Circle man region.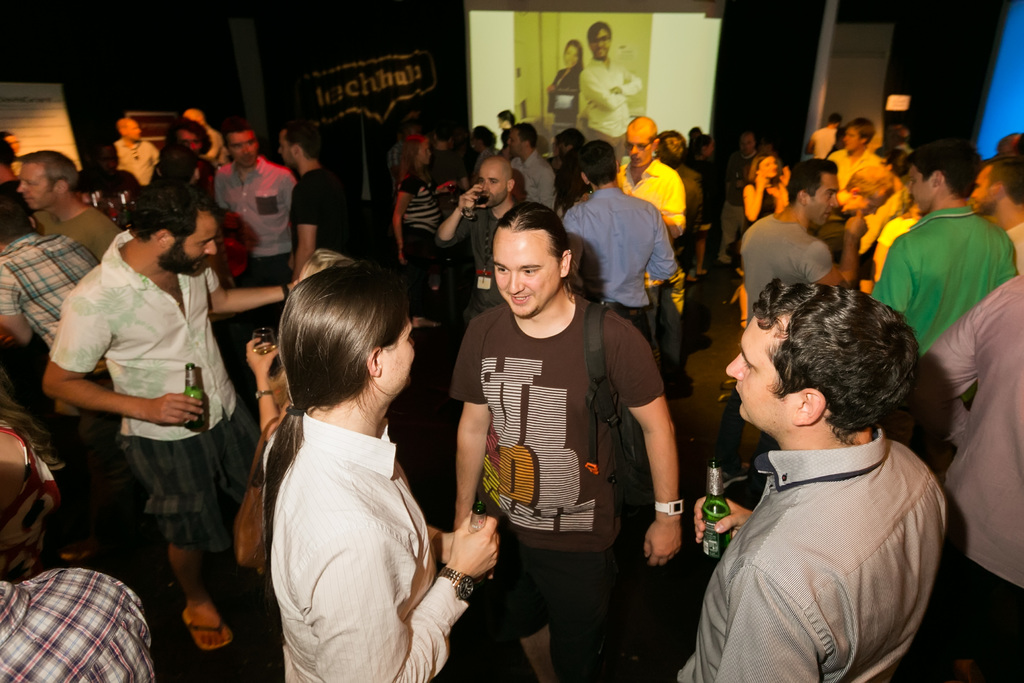
Region: [x1=875, y1=144, x2=1018, y2=492].
